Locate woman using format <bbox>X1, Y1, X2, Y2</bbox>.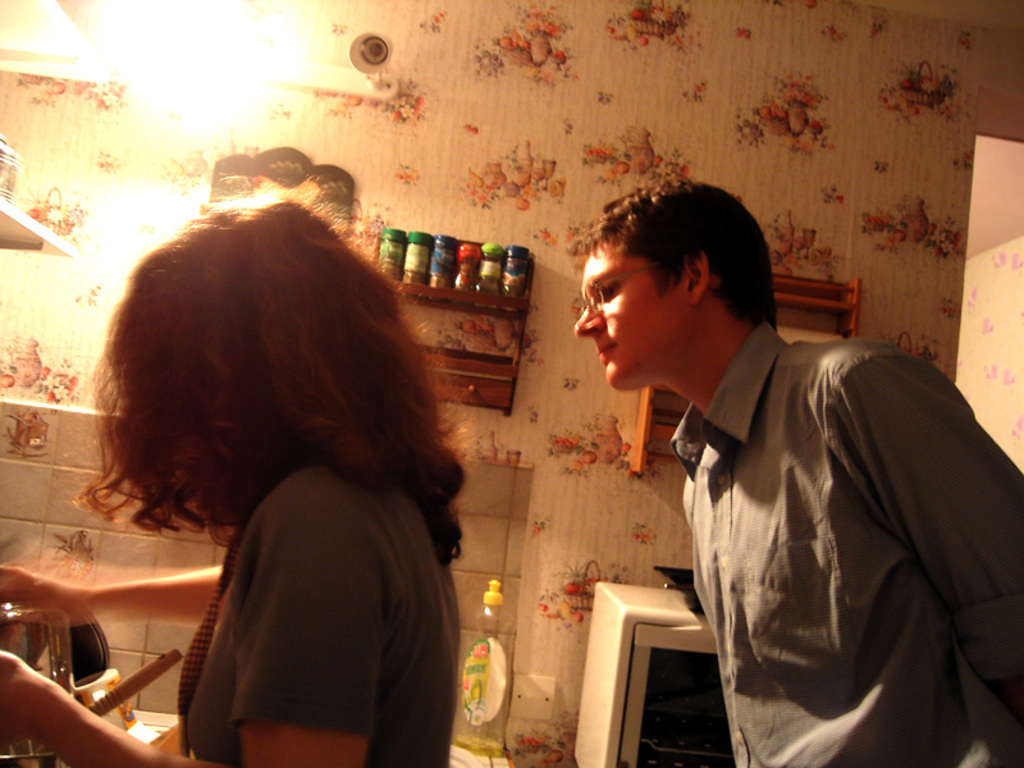
<bbox>69, 154, 497, 765</bbox>.
